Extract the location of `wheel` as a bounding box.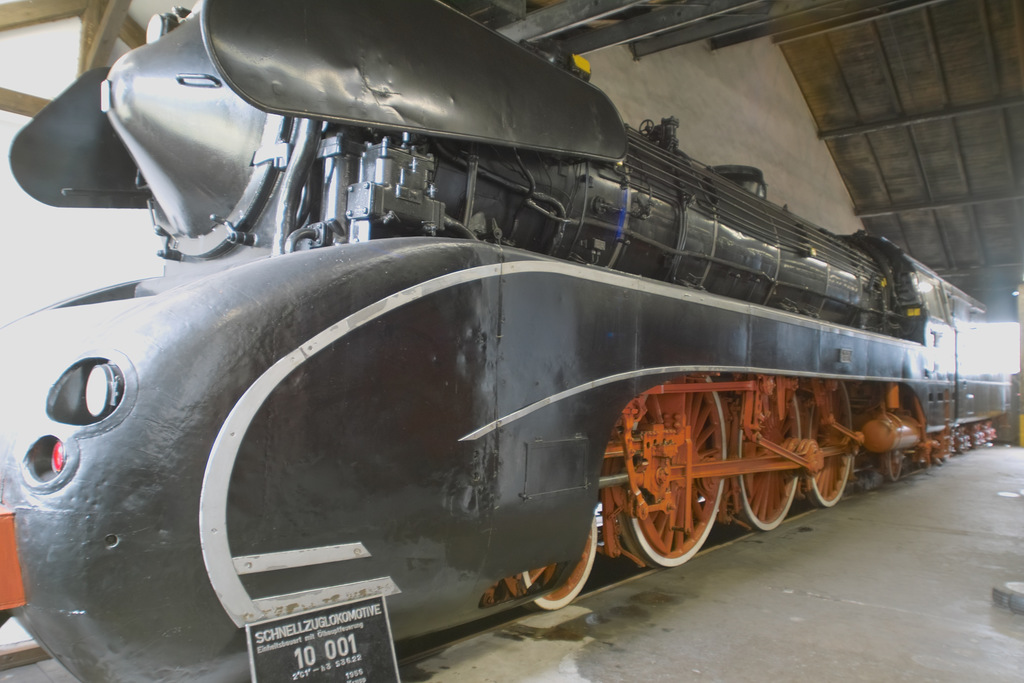
bbox=[879, 414, 903, 481].
